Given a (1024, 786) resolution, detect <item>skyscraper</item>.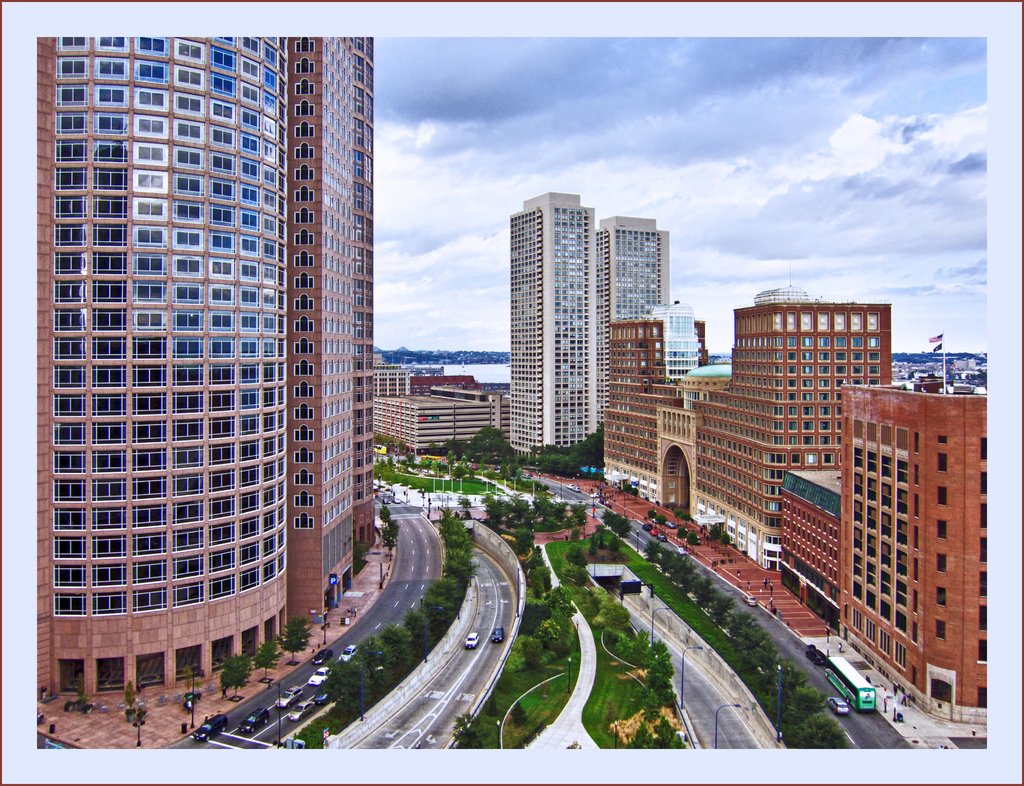
596/303/893/573.
